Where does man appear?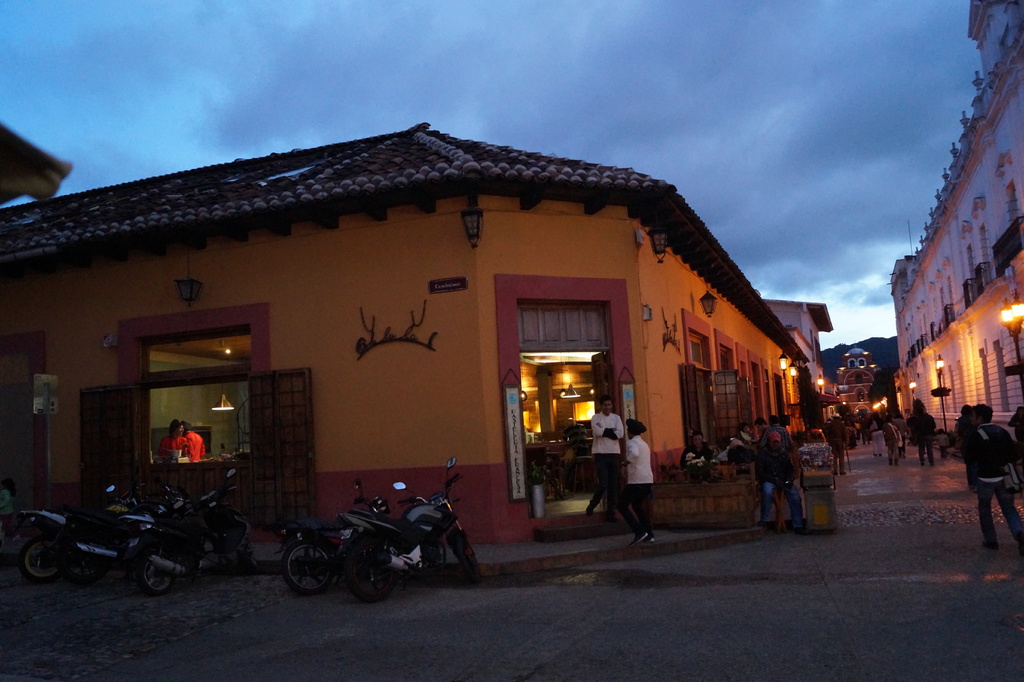
Appears at detection(751, 416, 793, 454).
